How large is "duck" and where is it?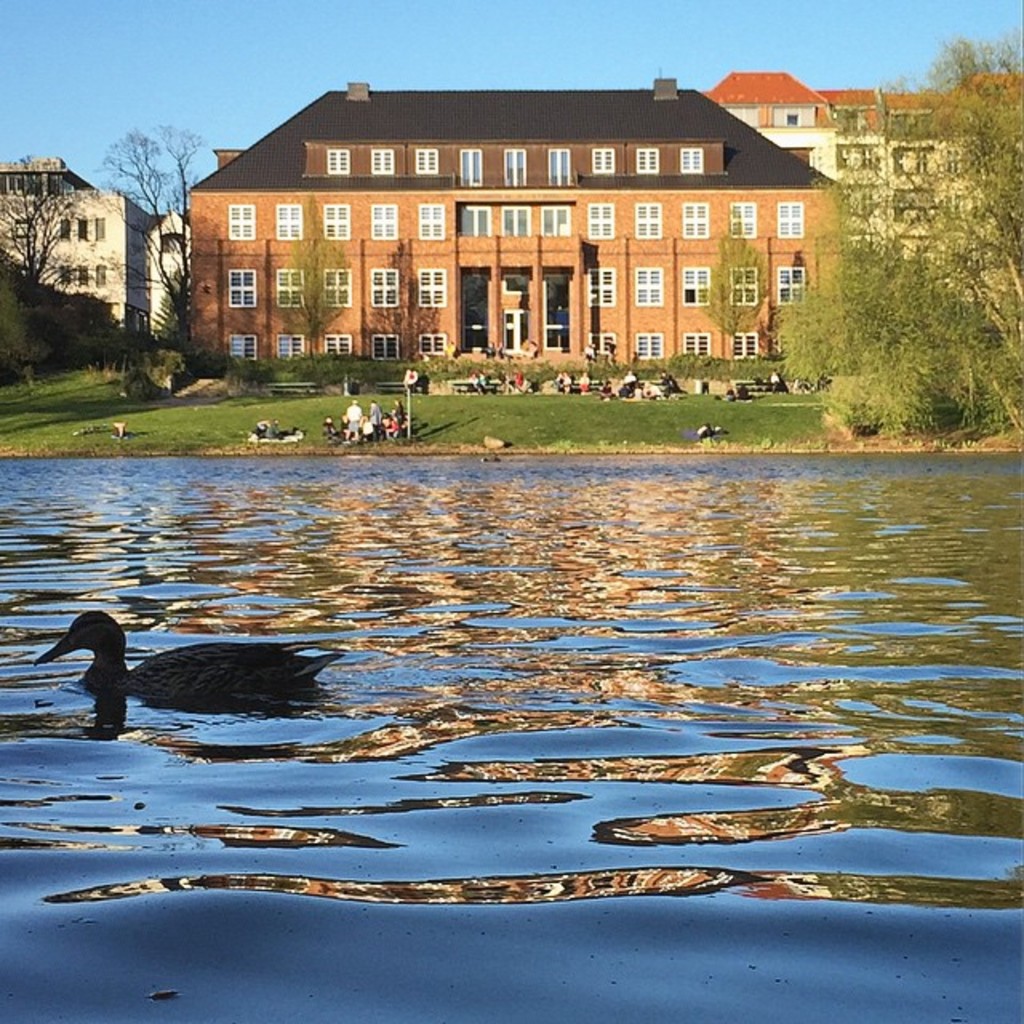
Bounding box: box(96, 613, 325, 720).
